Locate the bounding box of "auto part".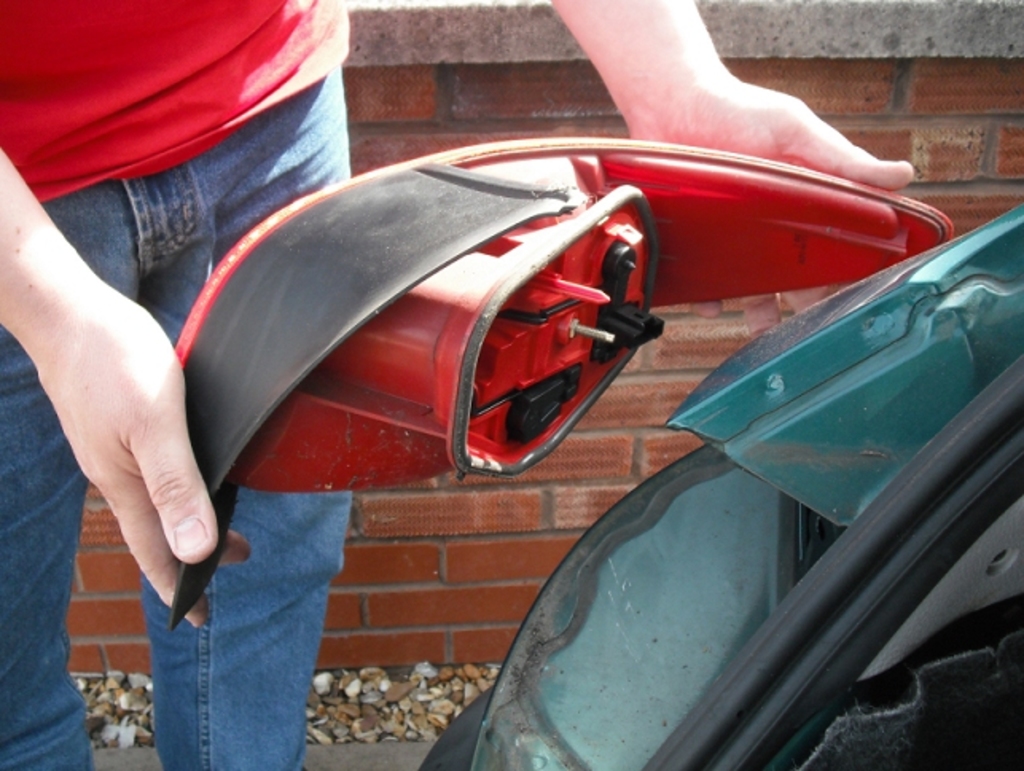
Bounding box: box(150, 137, 954, 632).
